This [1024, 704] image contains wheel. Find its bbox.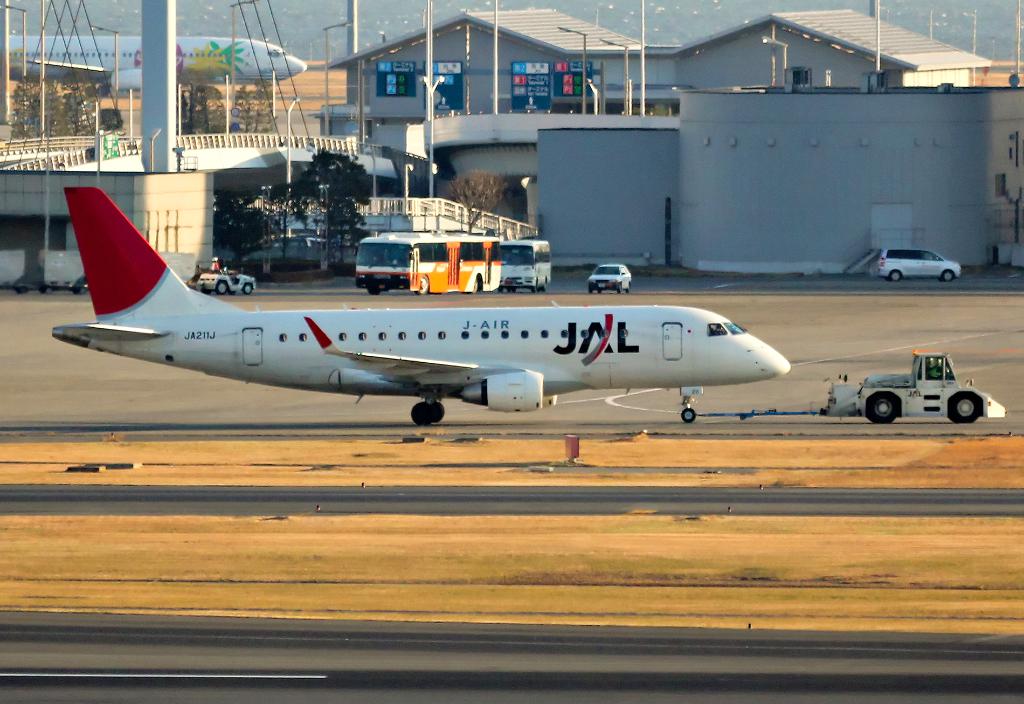
<box>216,274,232,294</box>.
